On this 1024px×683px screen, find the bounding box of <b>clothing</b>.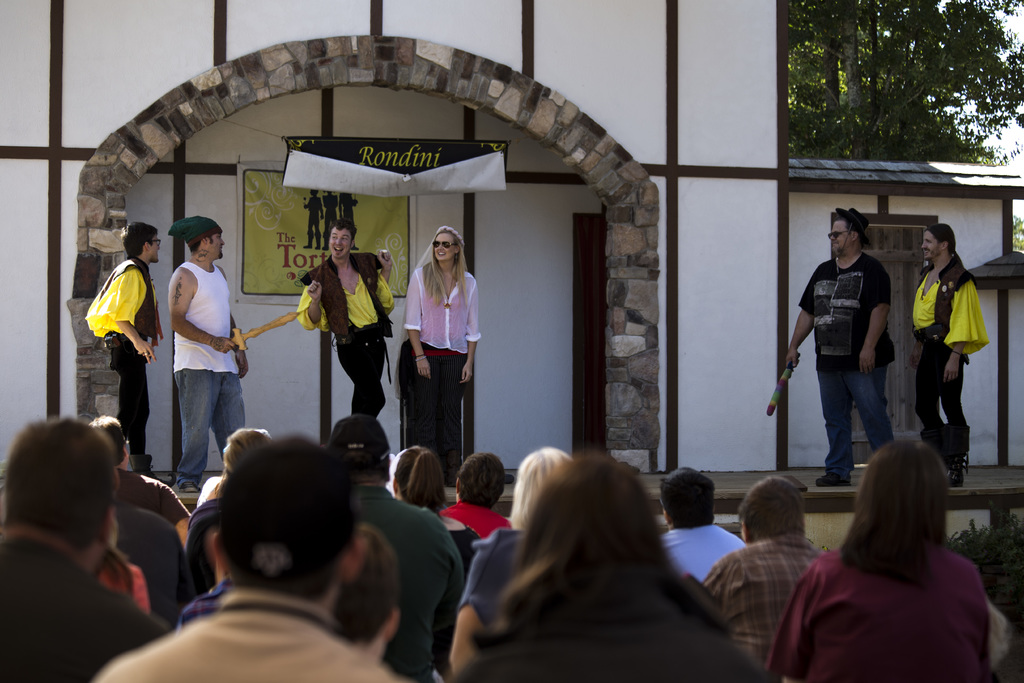
Bounding box: bbox=(166, 264, 253, 493).
